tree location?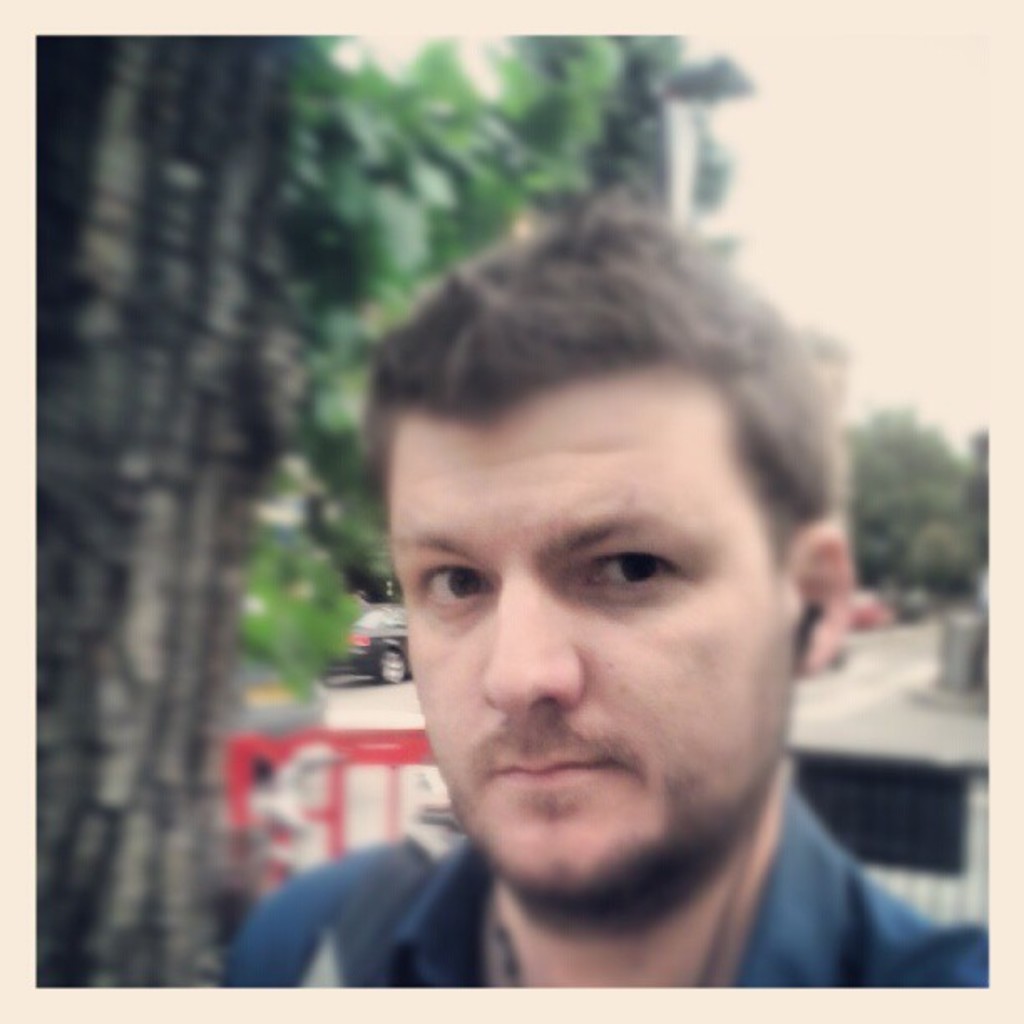
rect(8, 30, 703, 997)
